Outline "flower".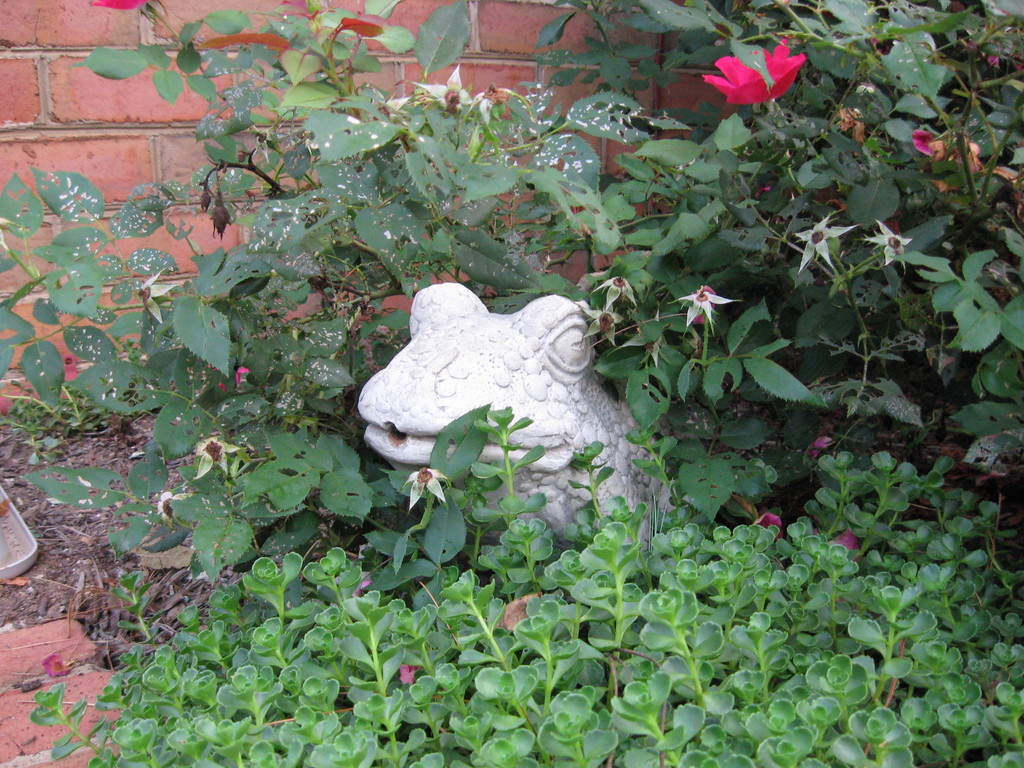
Outline: (left=402, top=463, right=447, bottom=514).
